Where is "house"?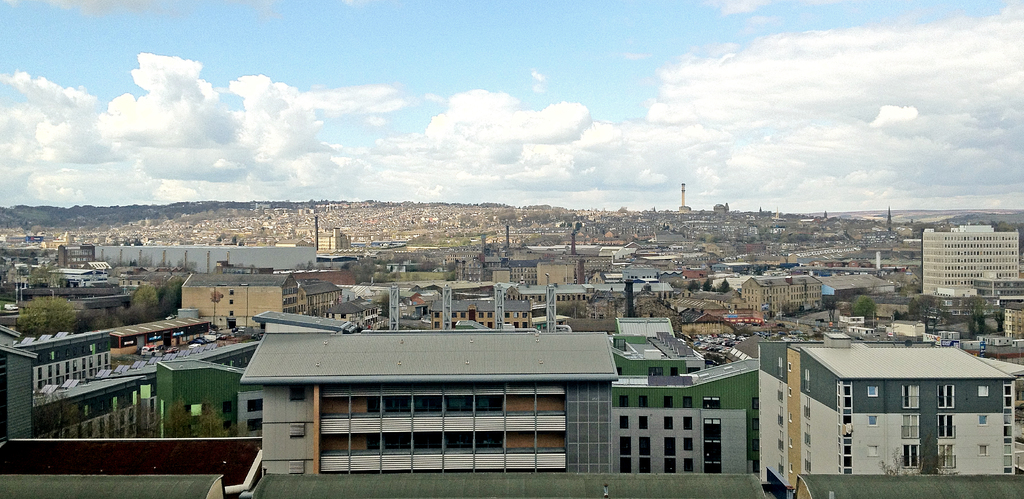
[625, 261, 660, 282].
